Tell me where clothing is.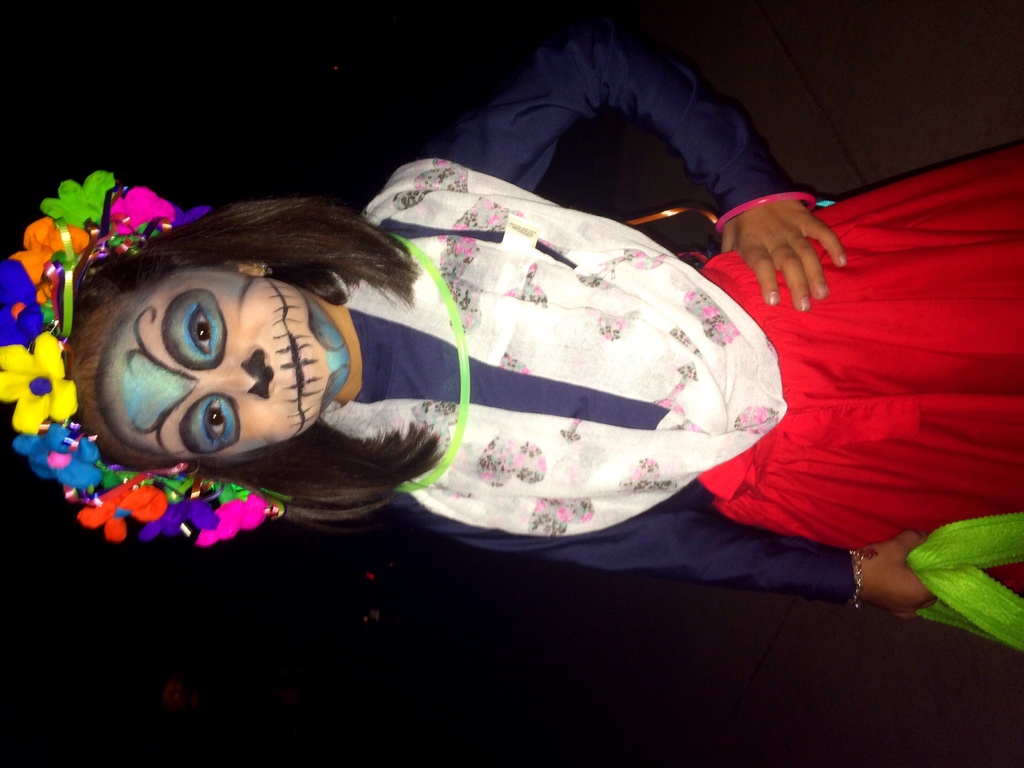
clothing is at select_region(314, 3, 1023, 598).
